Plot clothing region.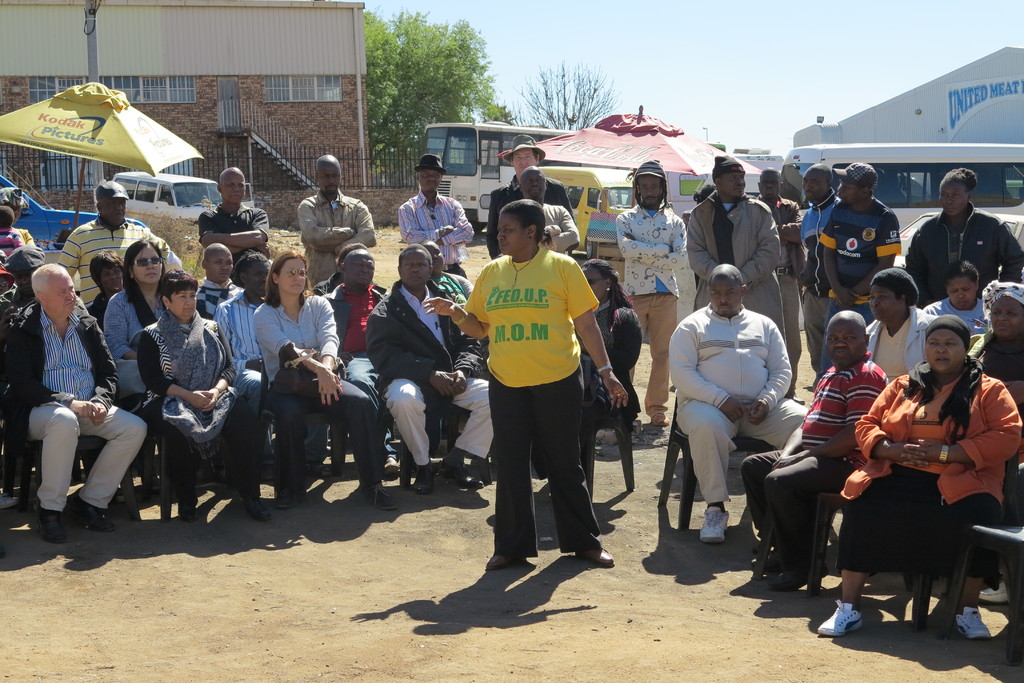
Plotted at select_region(191, 278, 242, 316).
